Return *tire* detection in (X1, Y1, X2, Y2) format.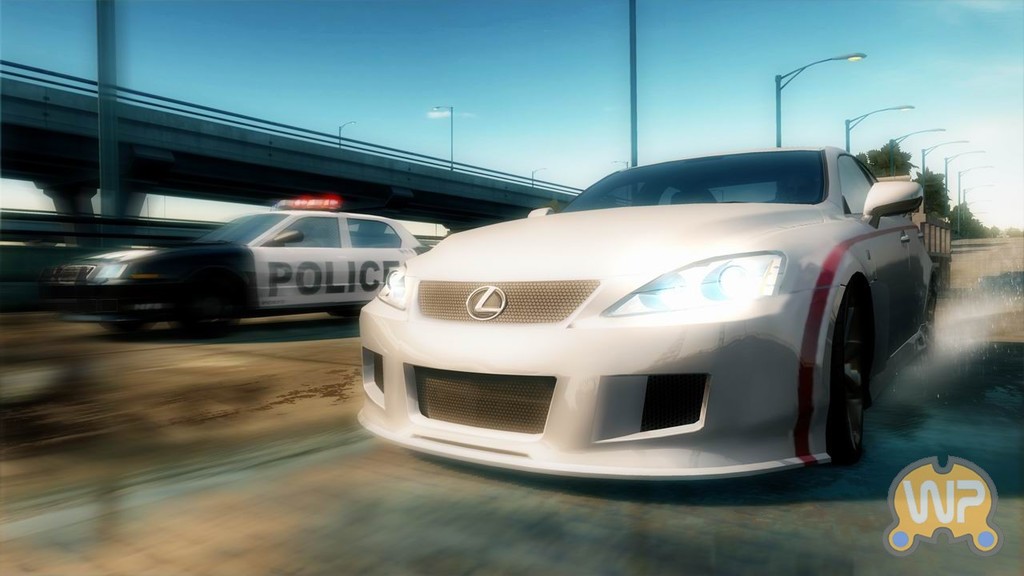
(906, 282, 936, 389).
